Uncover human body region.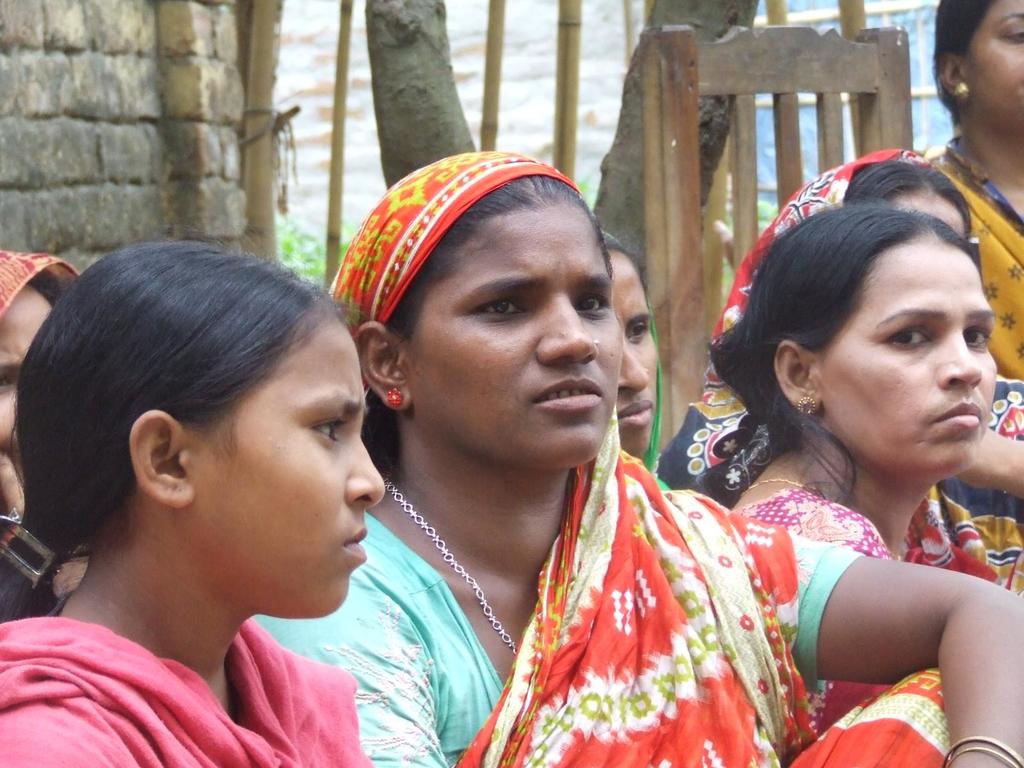
Uncovered: l=251, t=431, r=1023, b=767.
